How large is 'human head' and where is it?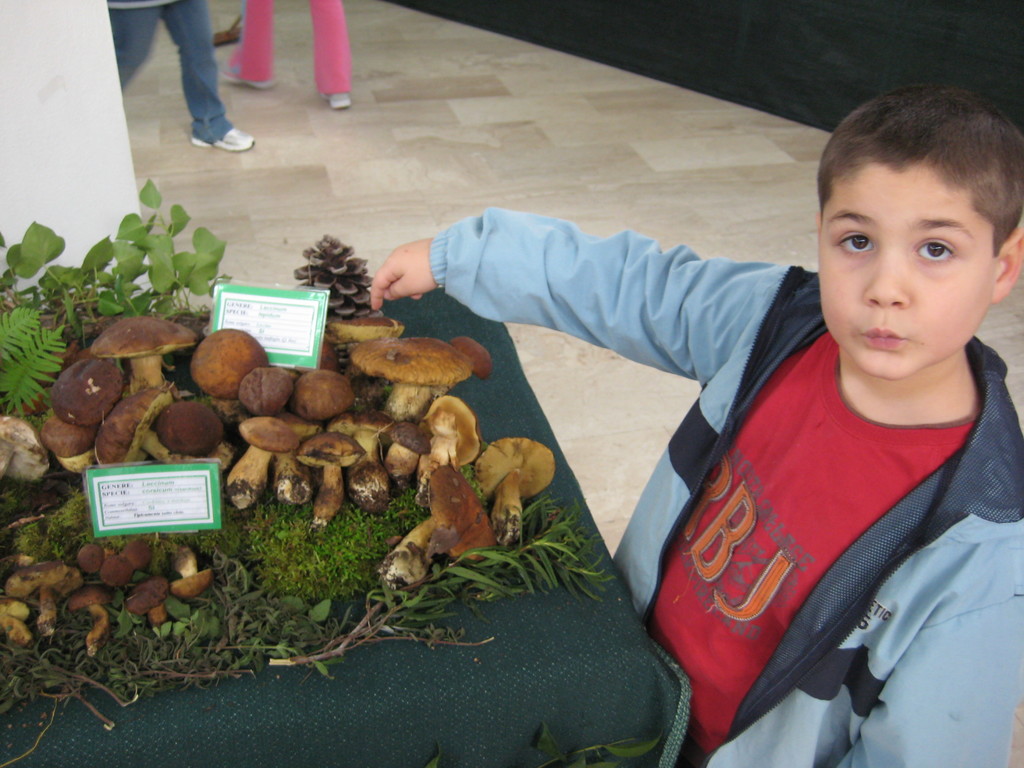
Bounding box: {"x1": 810, "y1": 61, "x2": 1012, "y2": 351}.
